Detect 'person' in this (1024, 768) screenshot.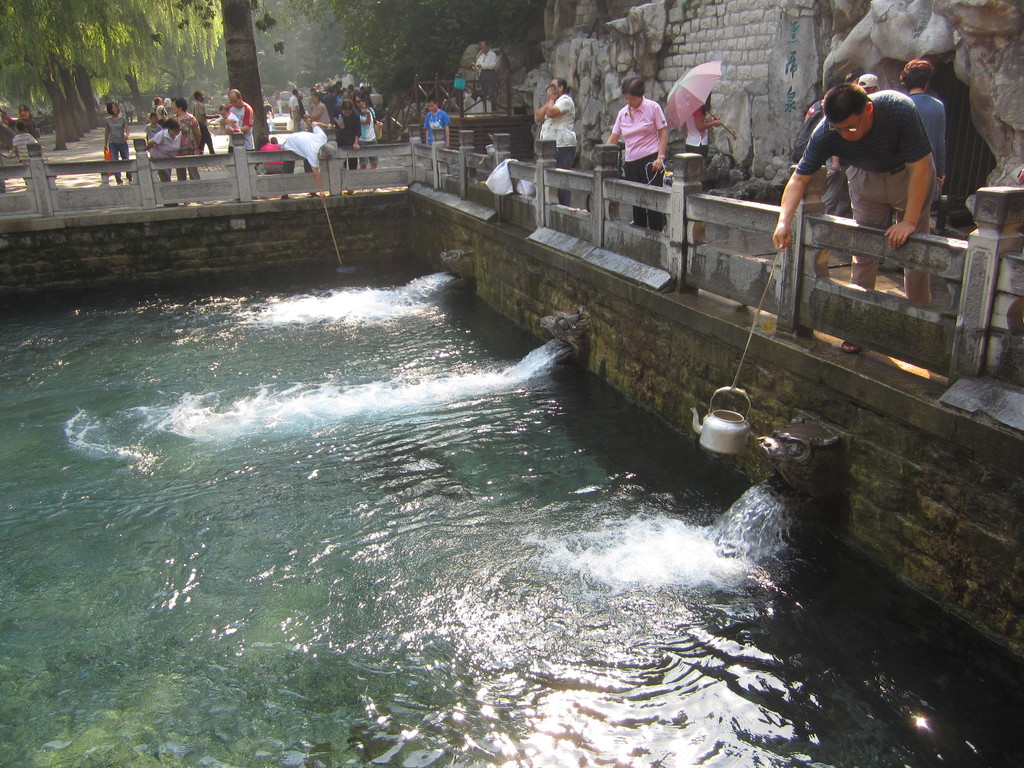
Detection: 327,95,364,198.
